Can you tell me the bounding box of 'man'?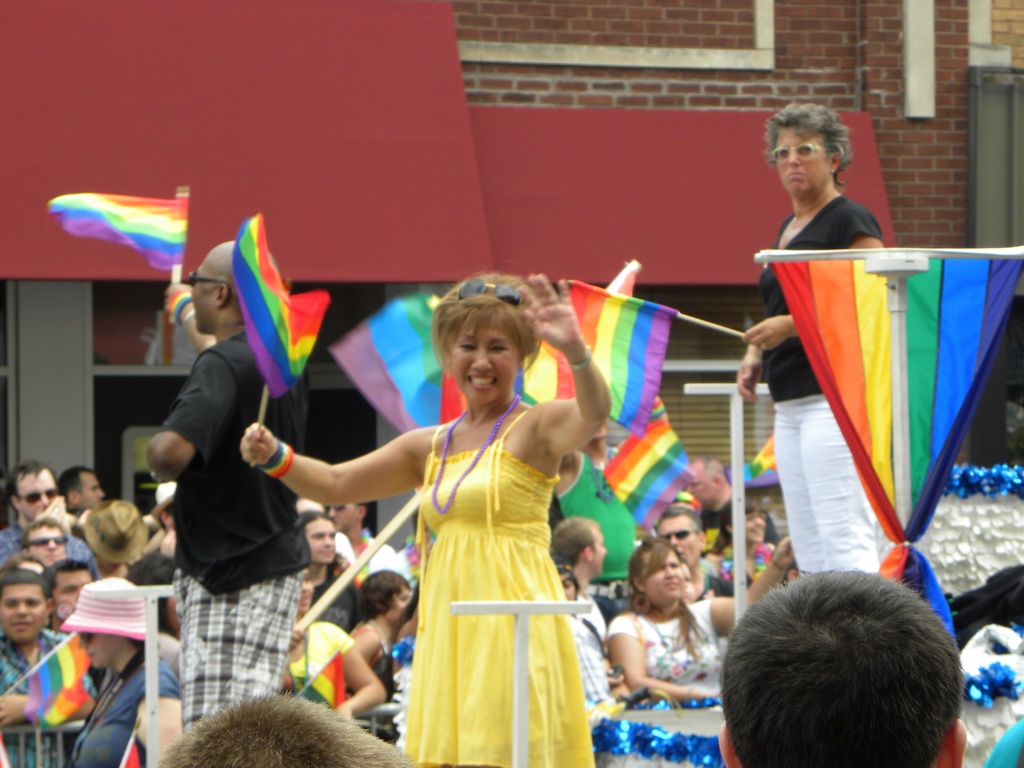
l=328, t=504, r=395, b=584.
